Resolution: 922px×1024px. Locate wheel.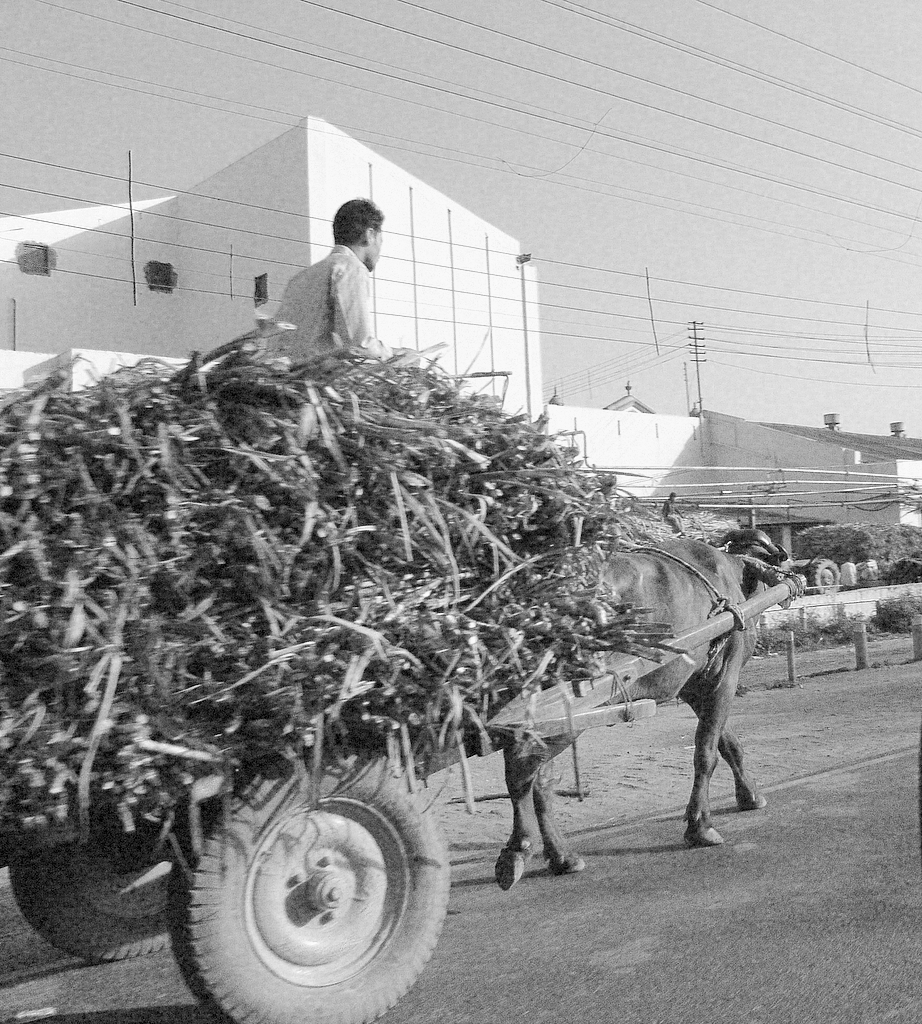
l=189, t=776, r=450, b=999.
